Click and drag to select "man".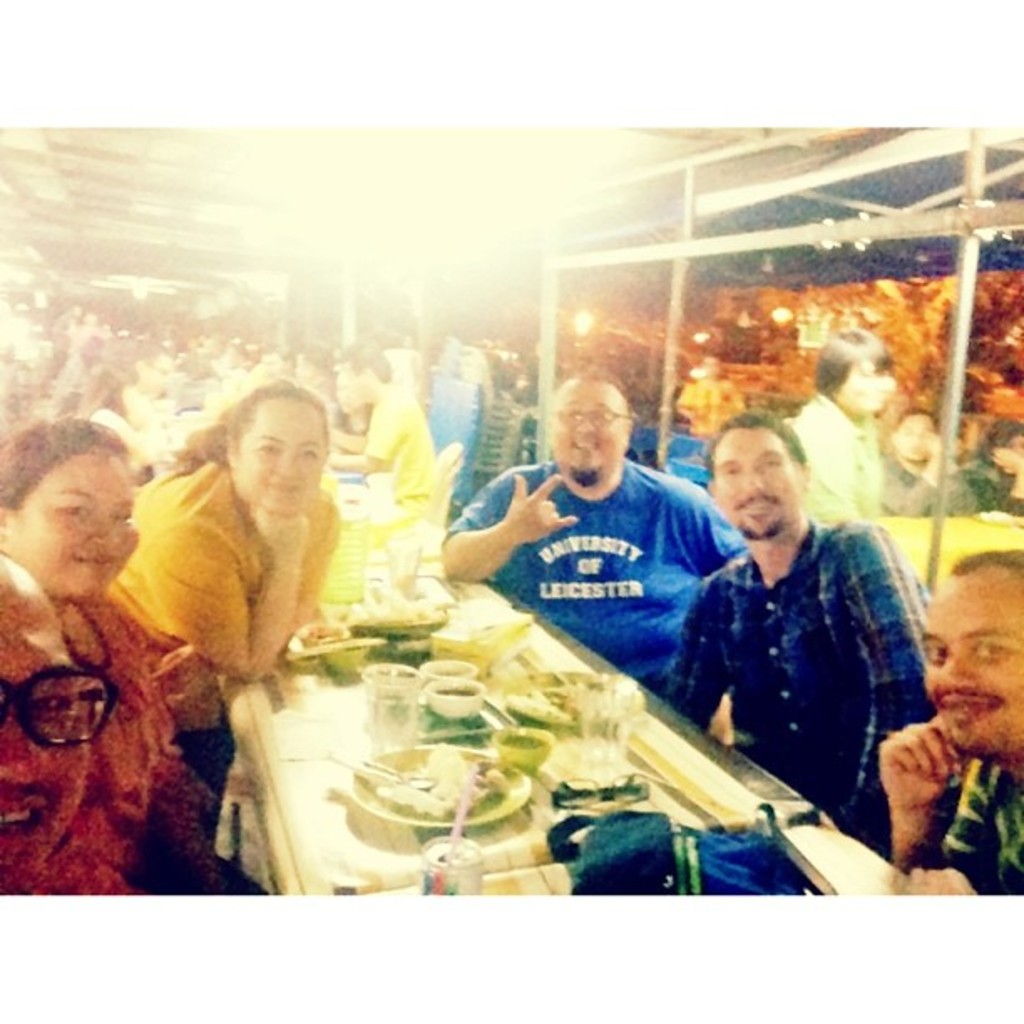
Selection: region(883, 552, 1022, 905).
